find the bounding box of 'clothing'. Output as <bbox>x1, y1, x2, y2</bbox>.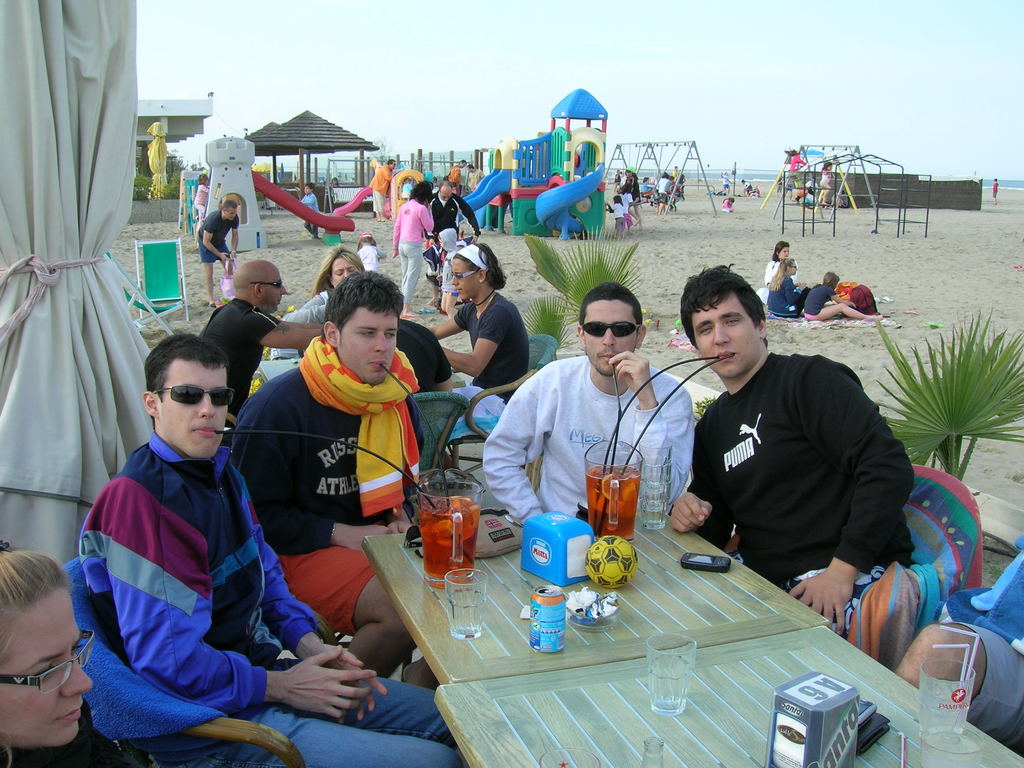
<bbox>0, 0, 141, 563</bbox>.
